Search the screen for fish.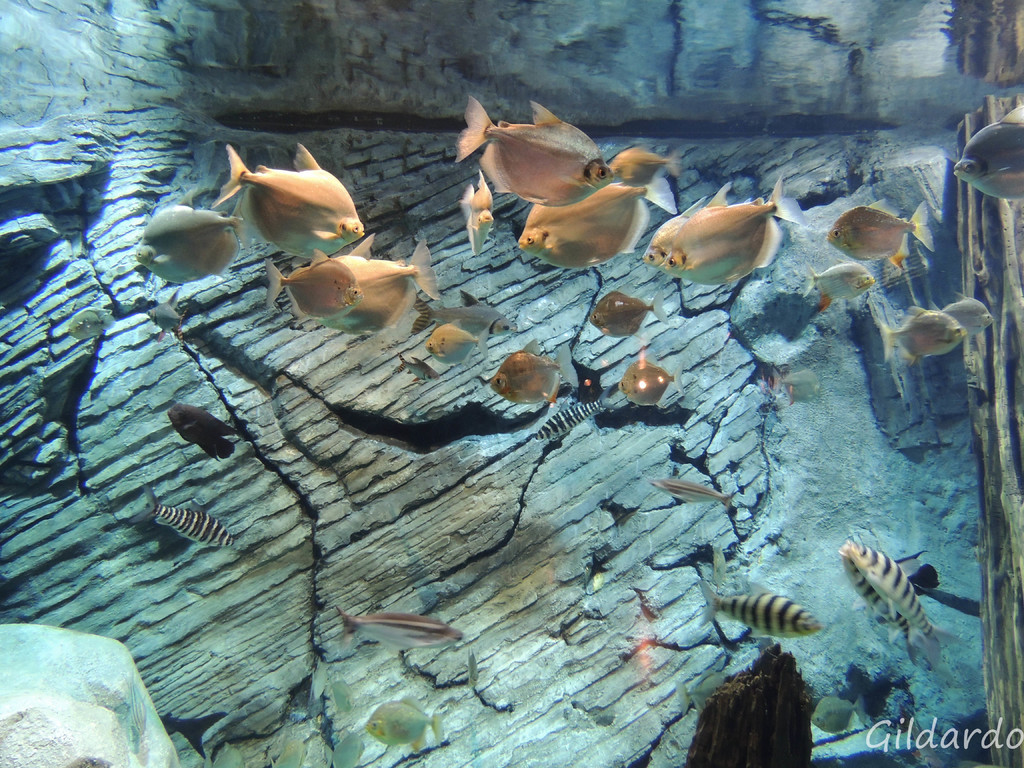
Found at 365/689/444/751.
